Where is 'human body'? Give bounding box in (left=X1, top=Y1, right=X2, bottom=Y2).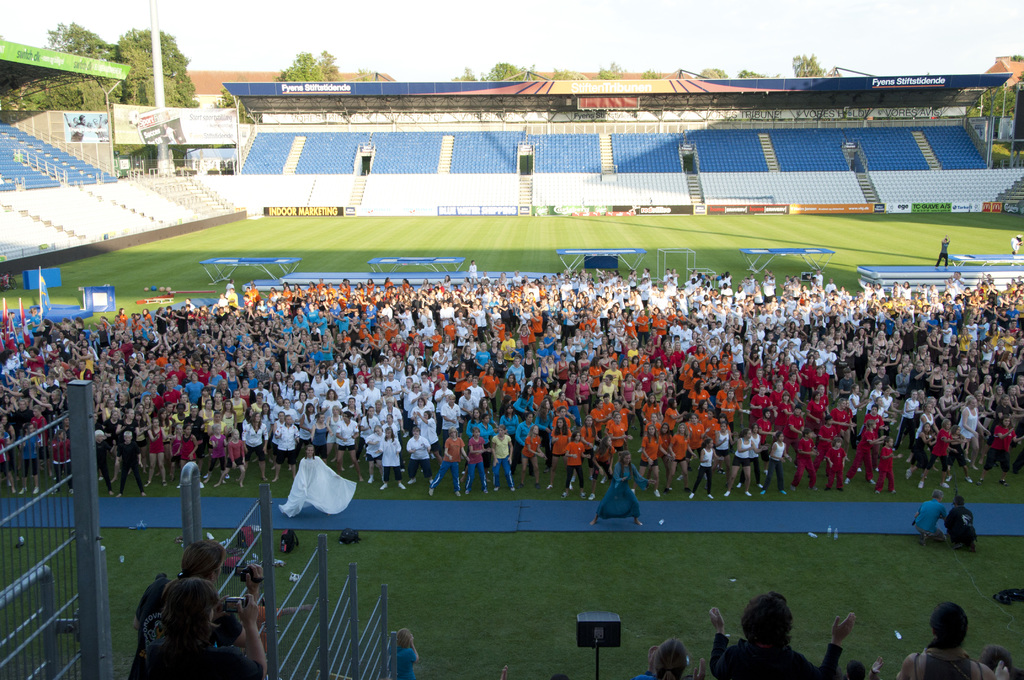
(left=751, top=350, right=757, bottom=377).
